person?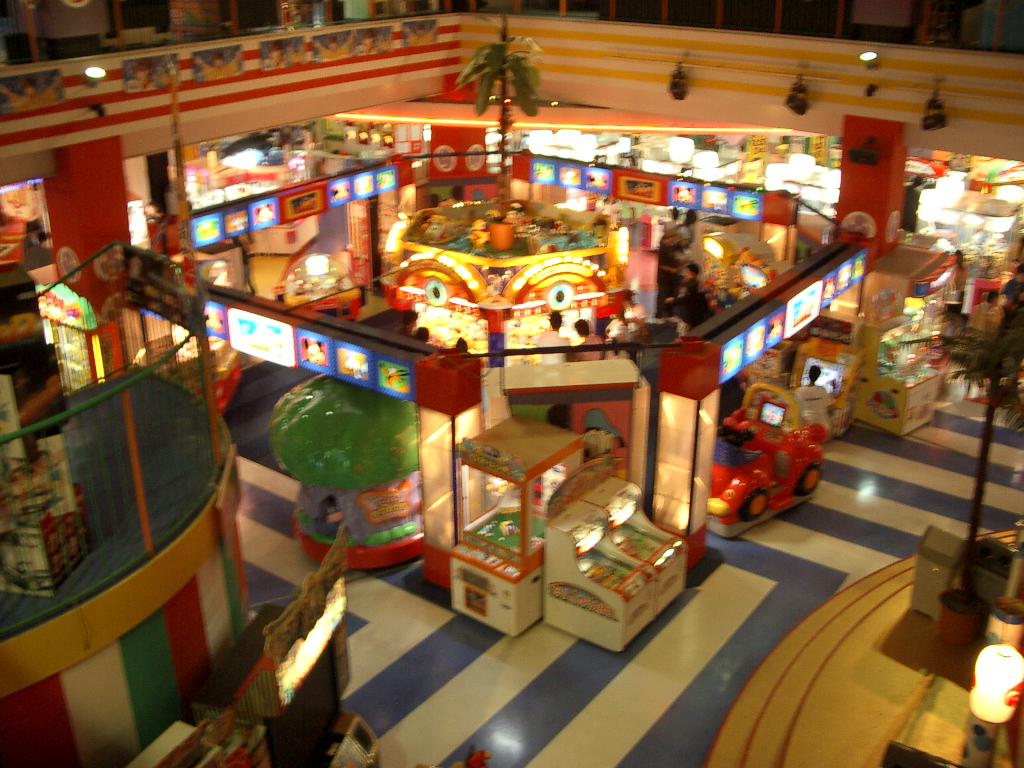
left=568, top=320, right=596, bottom=362
